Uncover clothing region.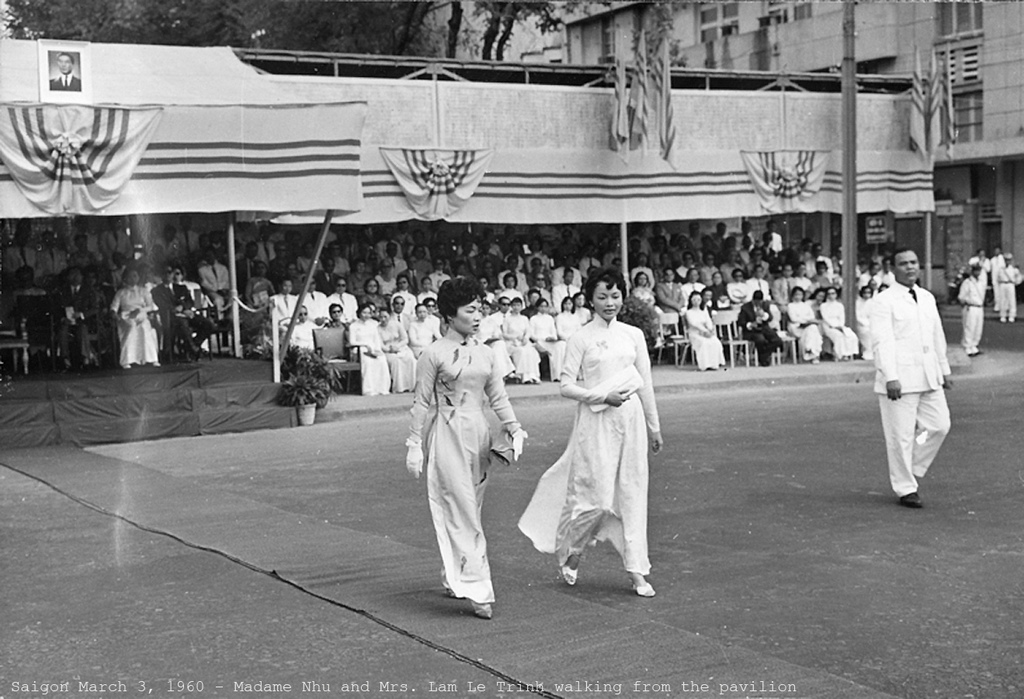
Uncovered: (116, 280, 159, 364).
